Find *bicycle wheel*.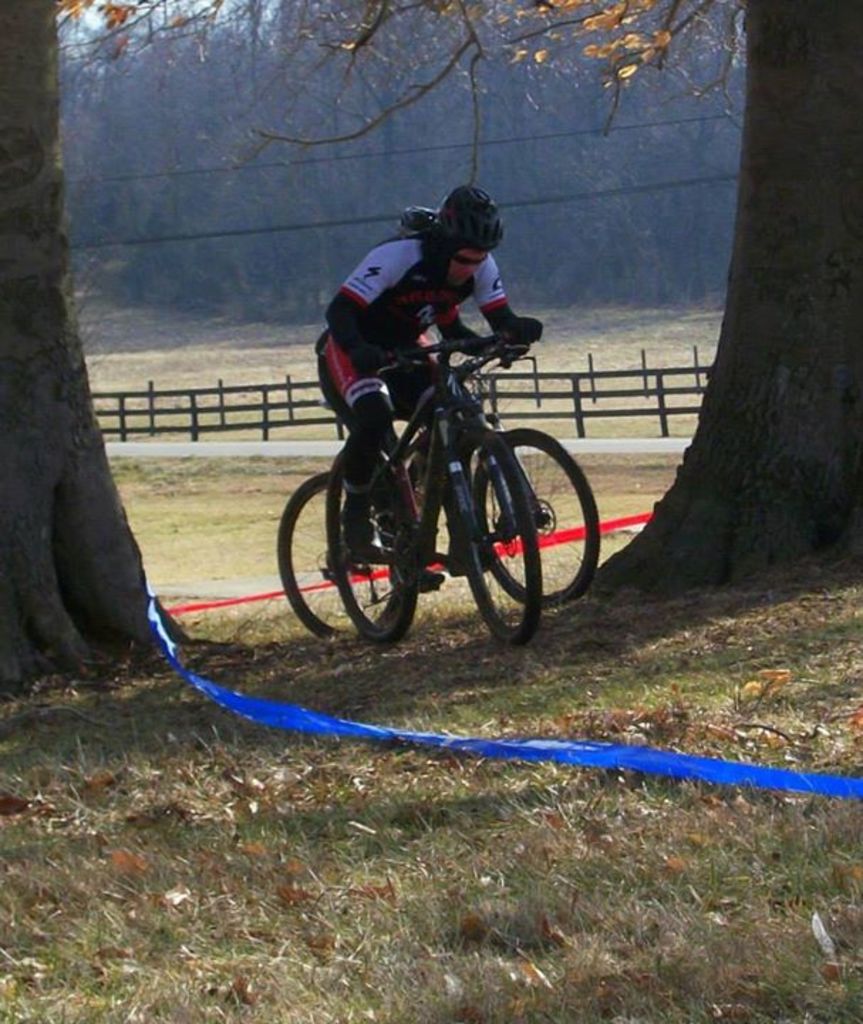
x1=466 y1=428 x2=593 y2=604.
